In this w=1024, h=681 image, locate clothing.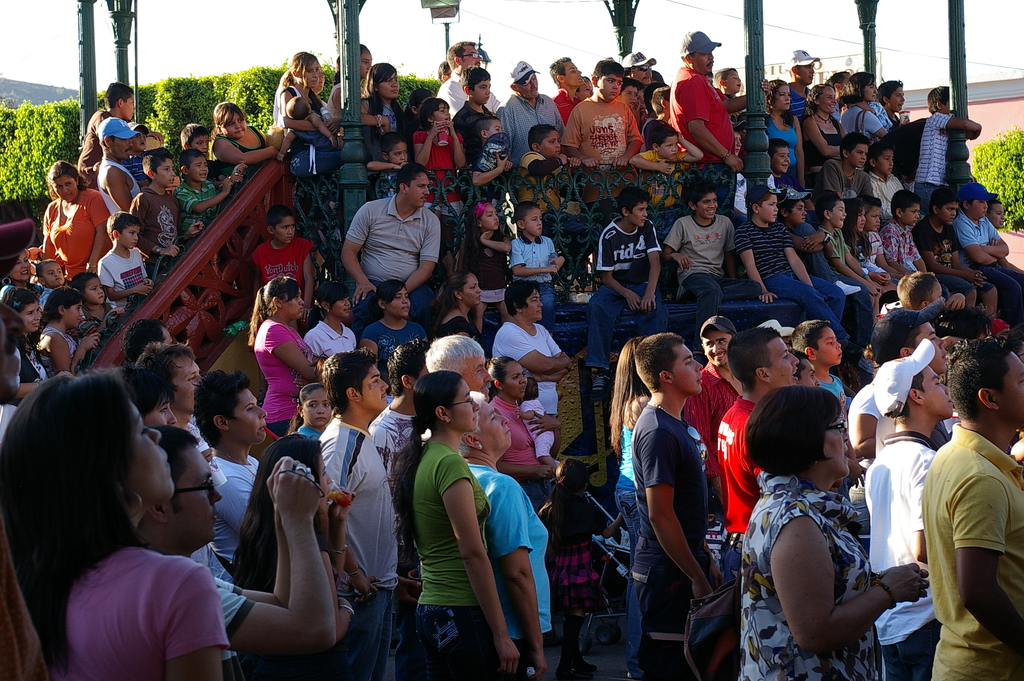
Bounding box: 299 314 356 357.
